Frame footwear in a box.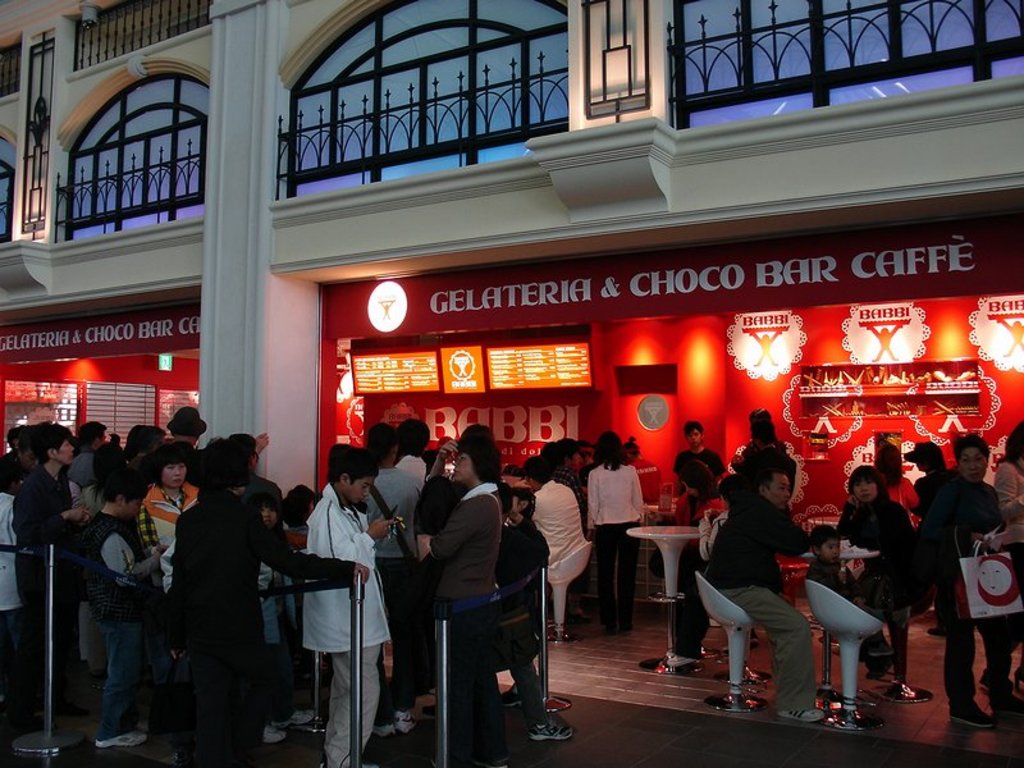
(x1=525, y1=719, x2=575, y2=745).
